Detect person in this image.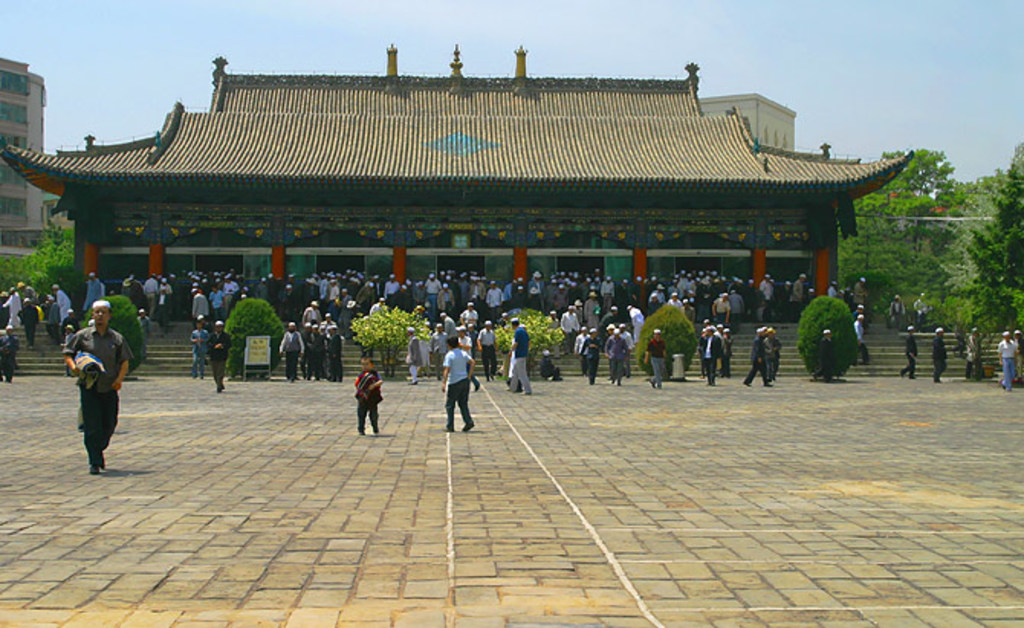
Detection: Rect(888, 293, 908, 329).
